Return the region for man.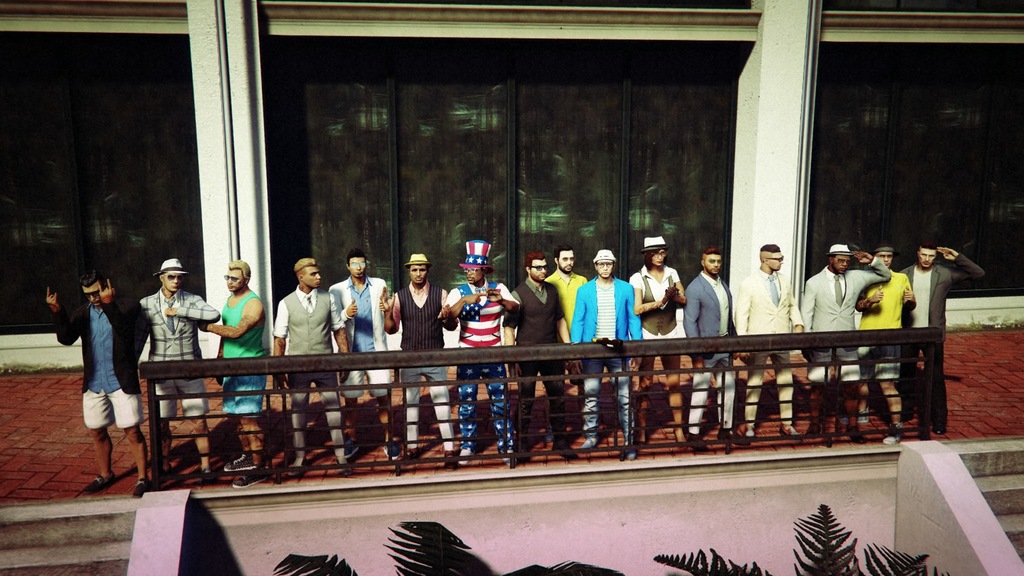
x1=136 y1=254 x2=217 y2=484.
